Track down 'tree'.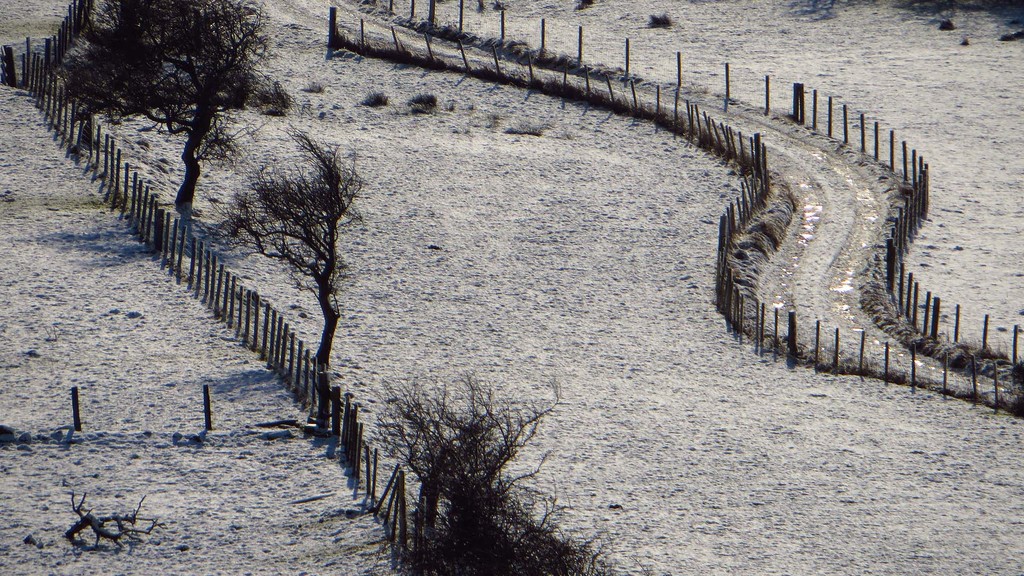
Tracked to rect(42, 0, 303, 217).
